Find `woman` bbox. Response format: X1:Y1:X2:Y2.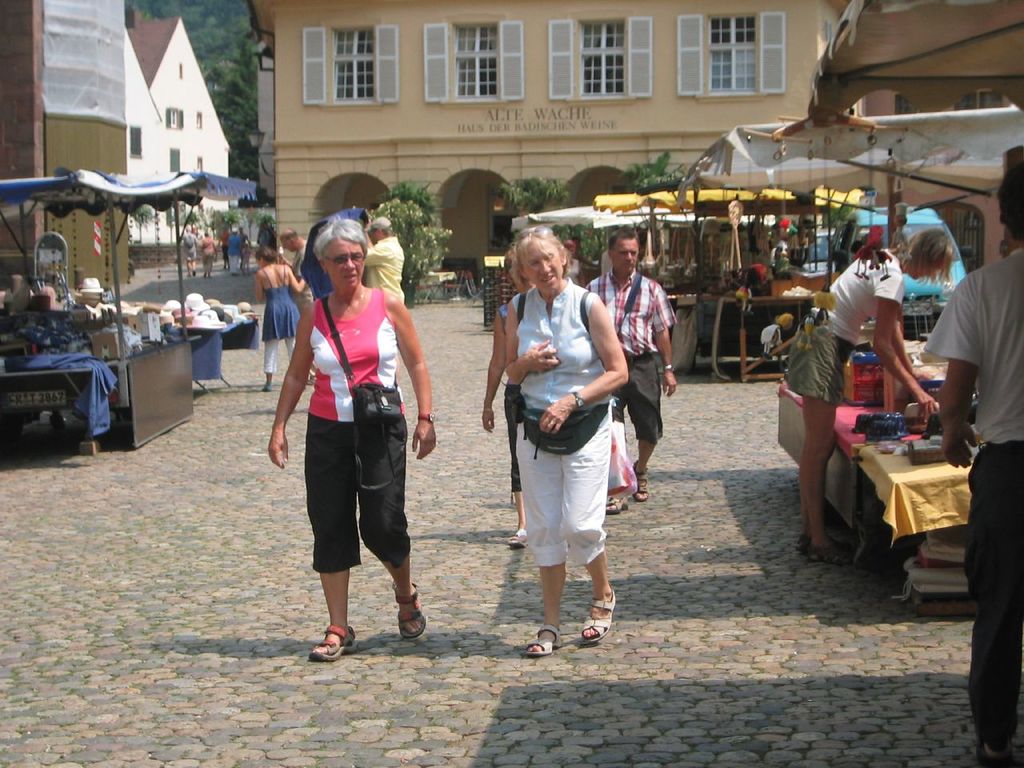
264:218:438:659.
